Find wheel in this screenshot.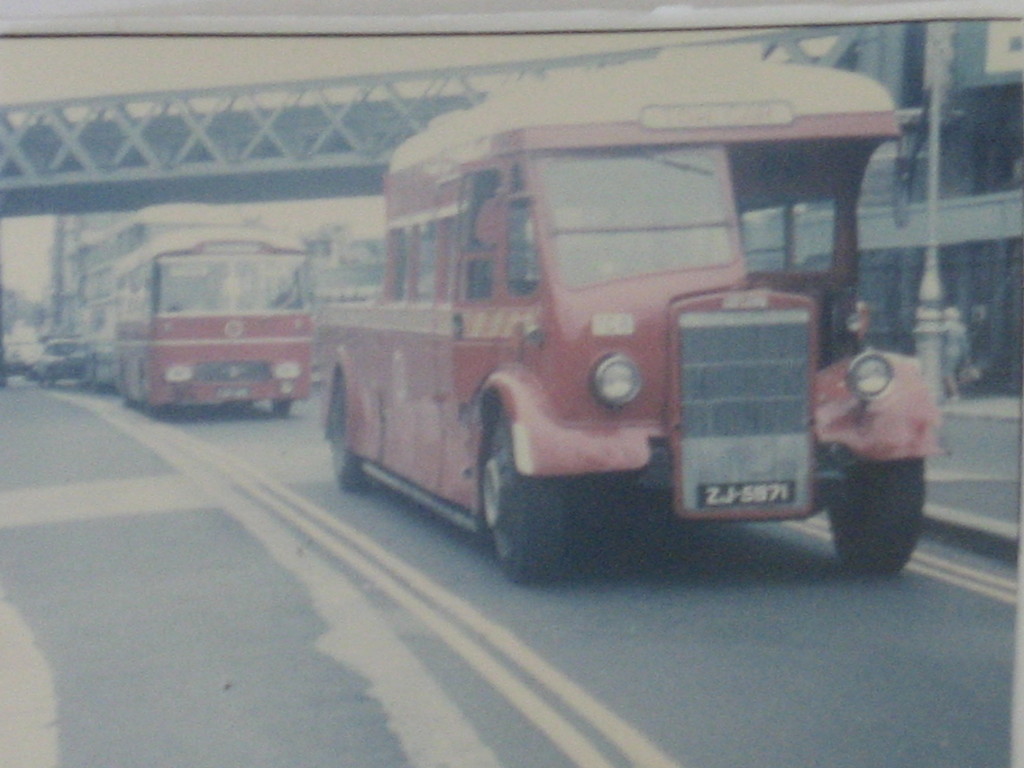
The bounding box for wheel is box=[826, 455, 927, 574].
